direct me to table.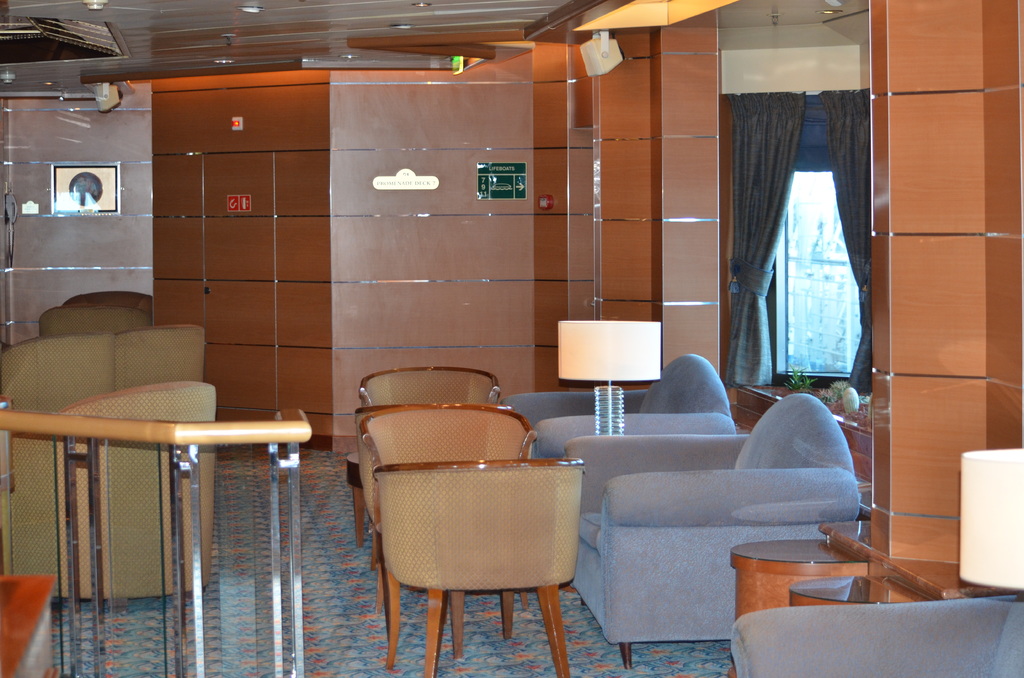
Direction: pyautogui.locateOnScreen(0, 564, 55, 677).
